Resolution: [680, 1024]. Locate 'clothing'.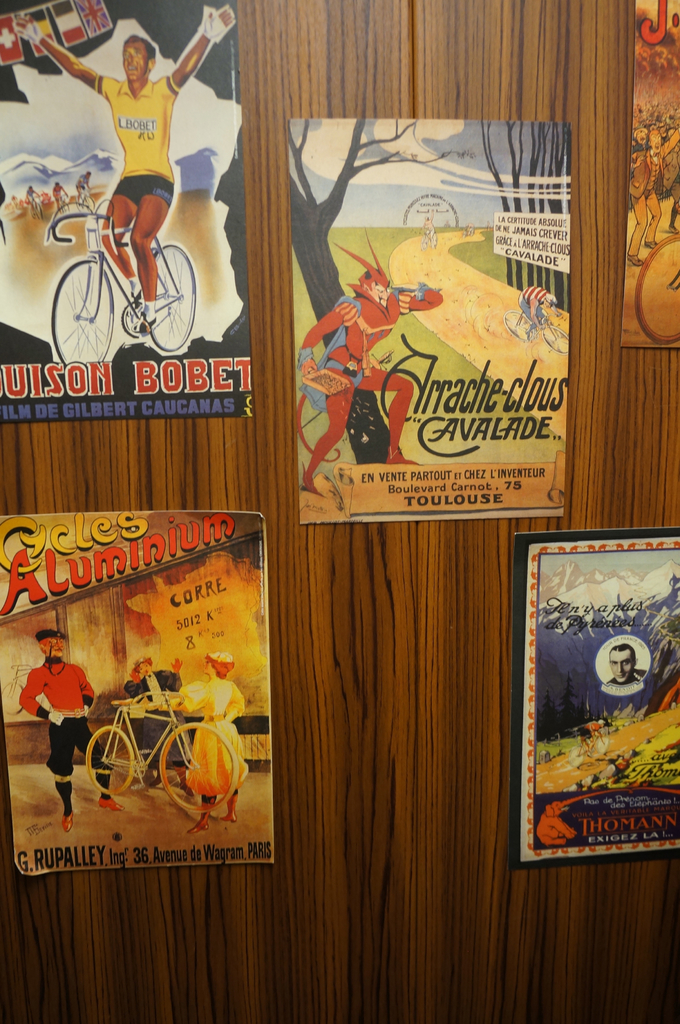
(76, 69, 181, 221).
